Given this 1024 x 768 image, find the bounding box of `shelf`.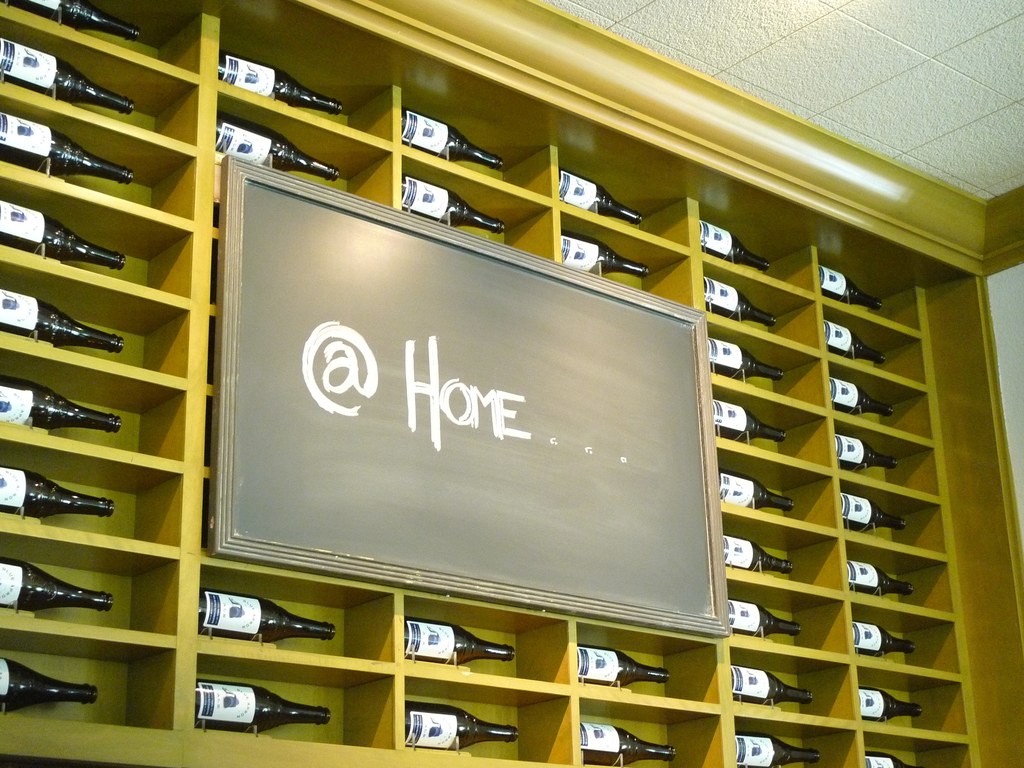
<bbox>576, 694, 737, 764</bbox>.
